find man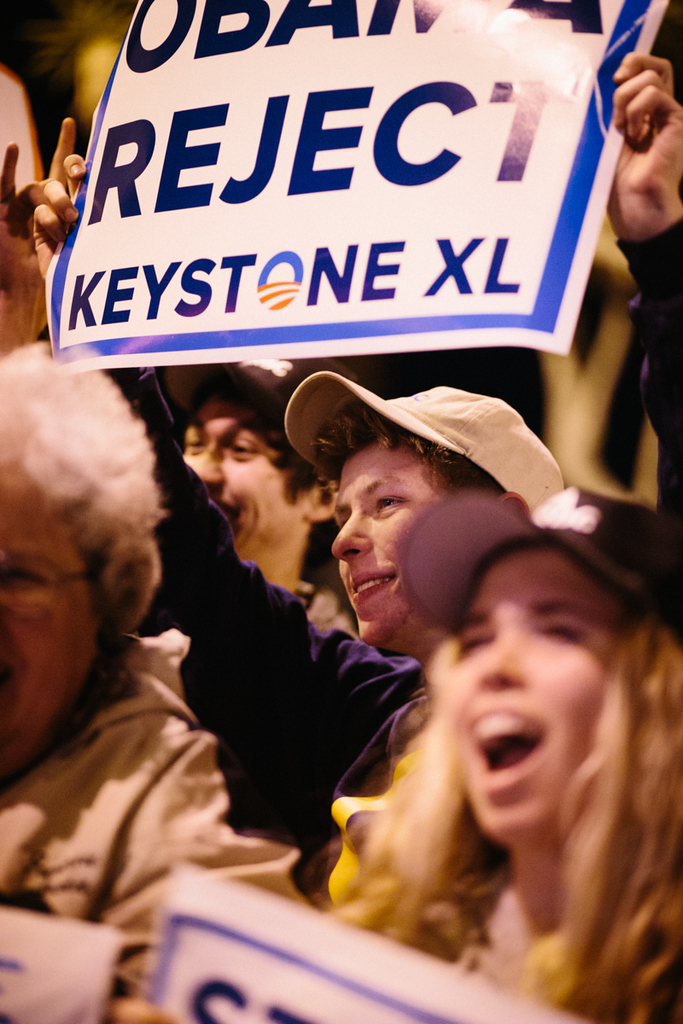
Rect(0, 357, 225, 1023)
